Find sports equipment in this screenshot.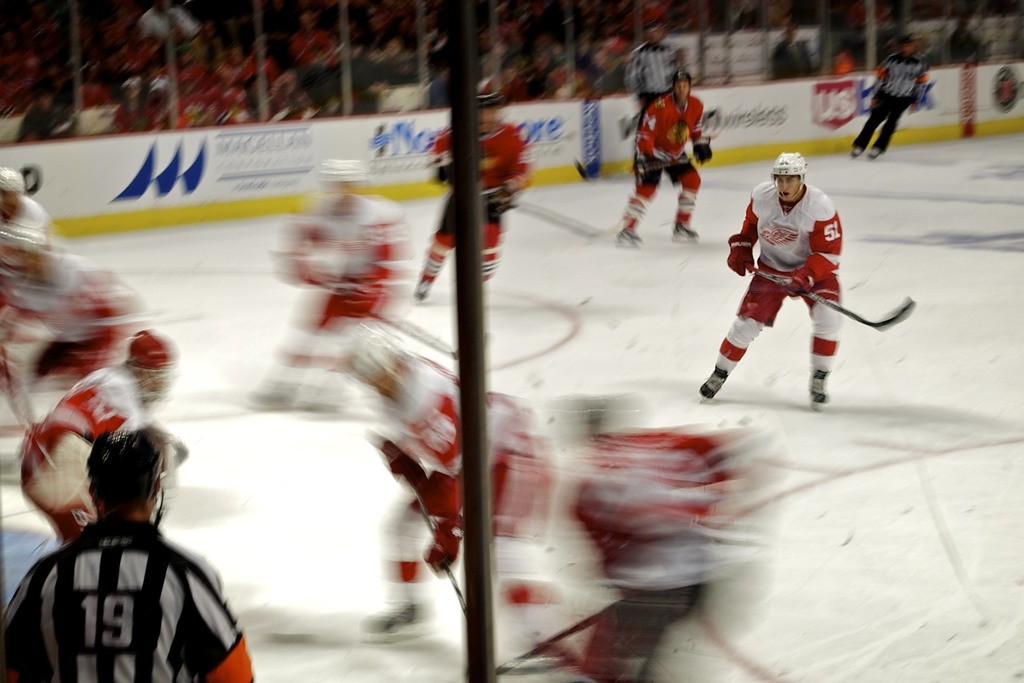
The bounding box for sports equipment is (left=640, top=160, right=692, bottom=178).
